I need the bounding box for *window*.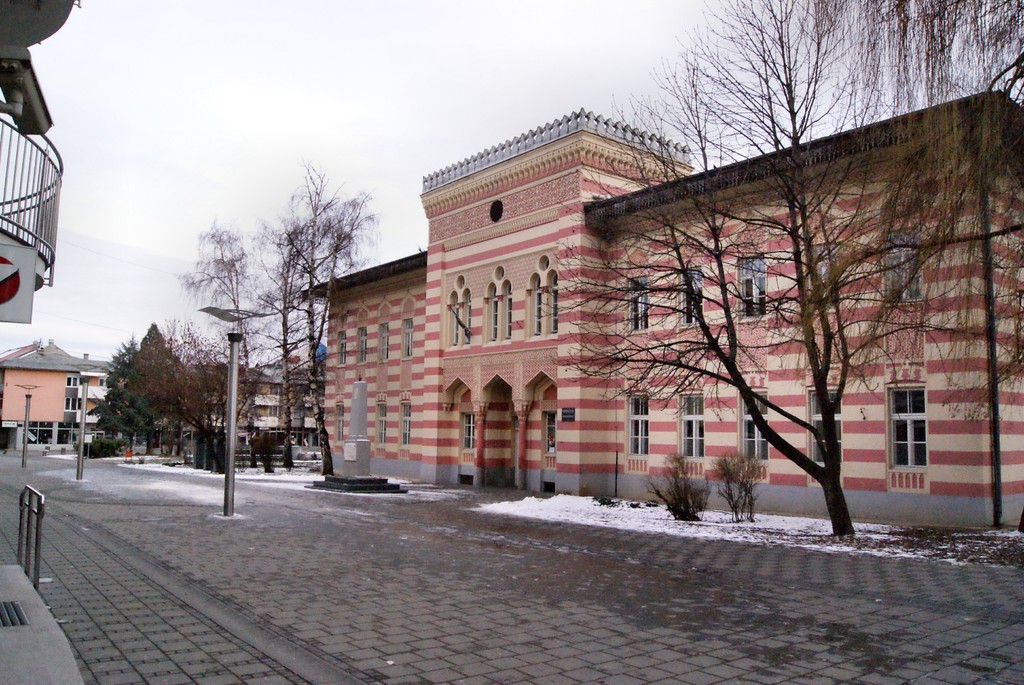
Here it is: 65,399,80,411.
